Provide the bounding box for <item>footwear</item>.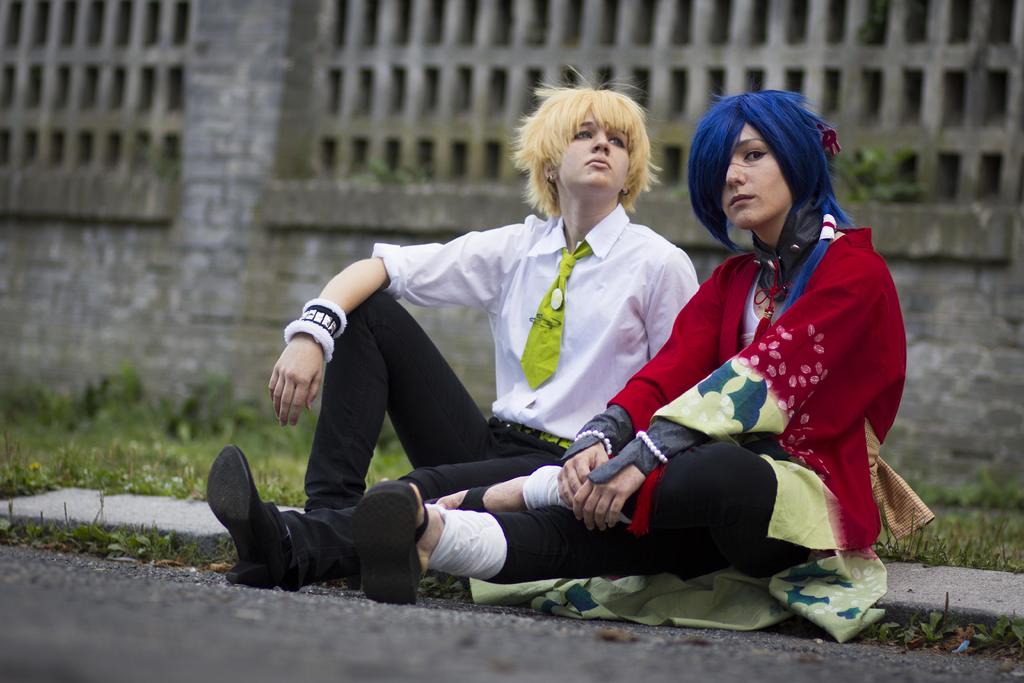
box(205, 440, 301, 586).
